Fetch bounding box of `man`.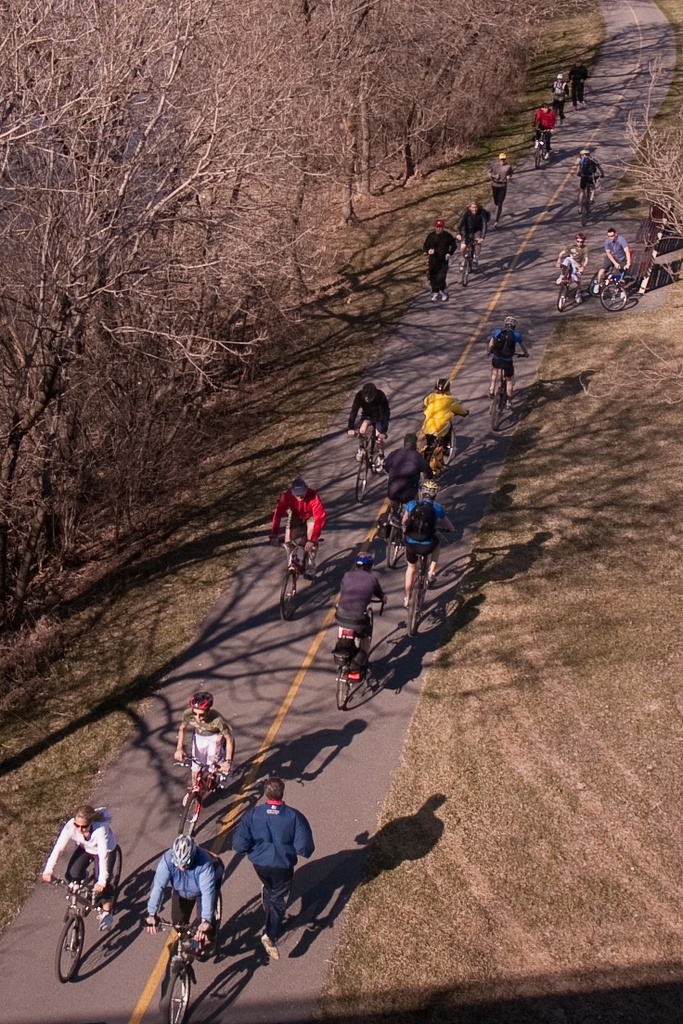
Bbox: x1=332 y1=544 x2=391 y2=679.
